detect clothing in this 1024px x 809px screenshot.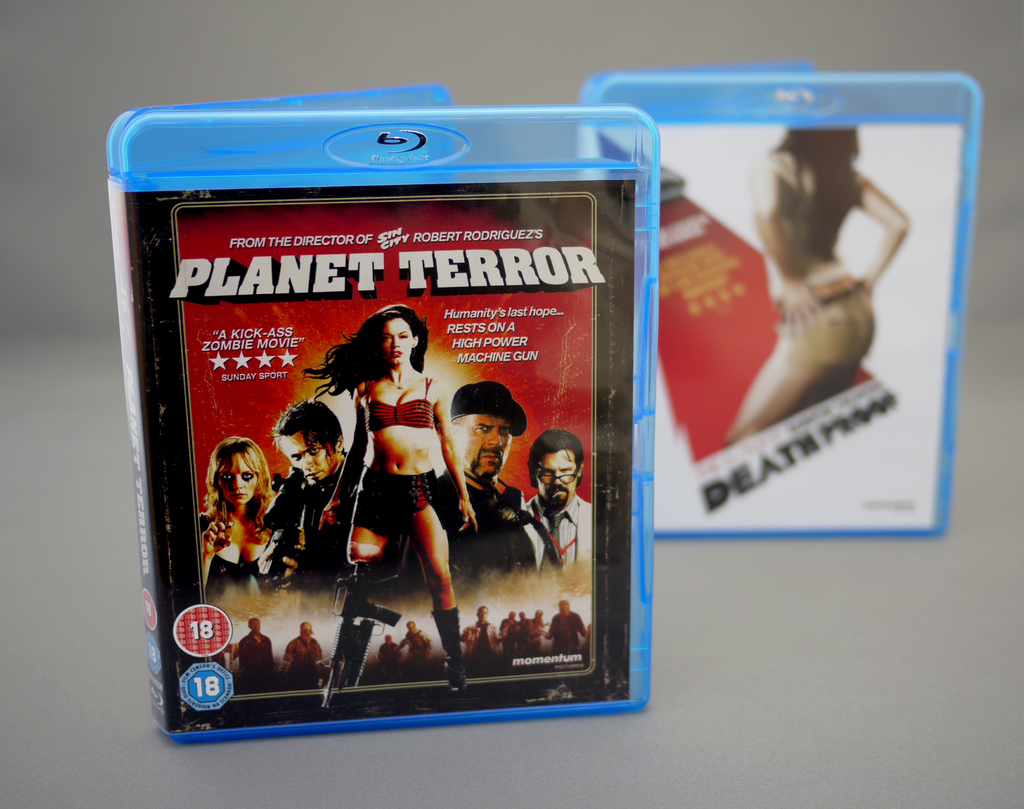
Detection: region(376, 641, 403, 671).
